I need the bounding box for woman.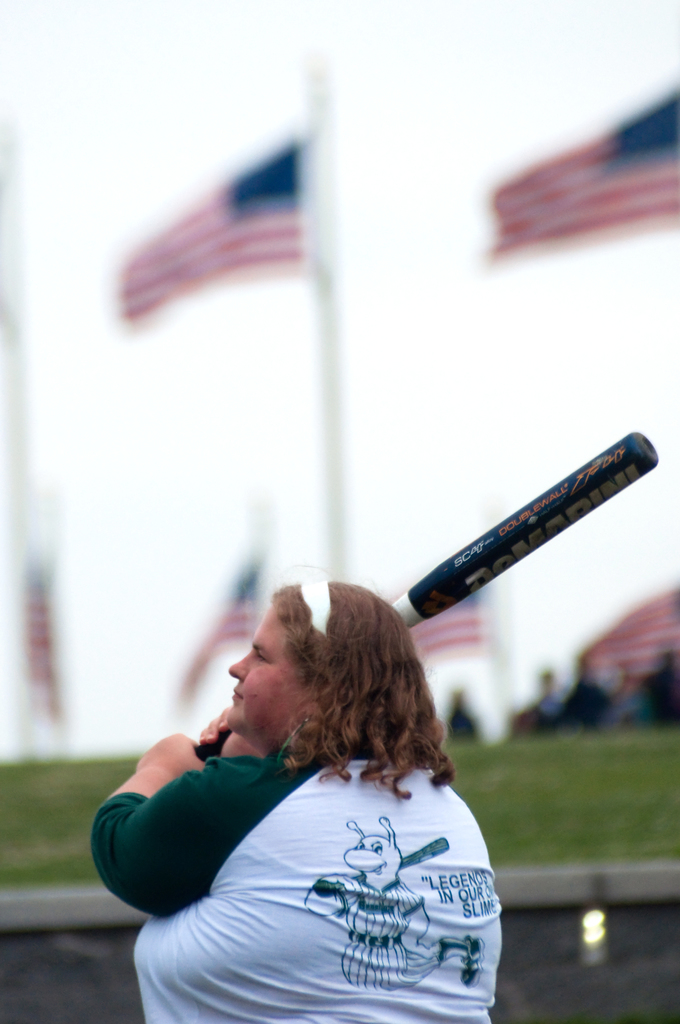
Here it is: bbox=[86, 574, 505, 1023].
